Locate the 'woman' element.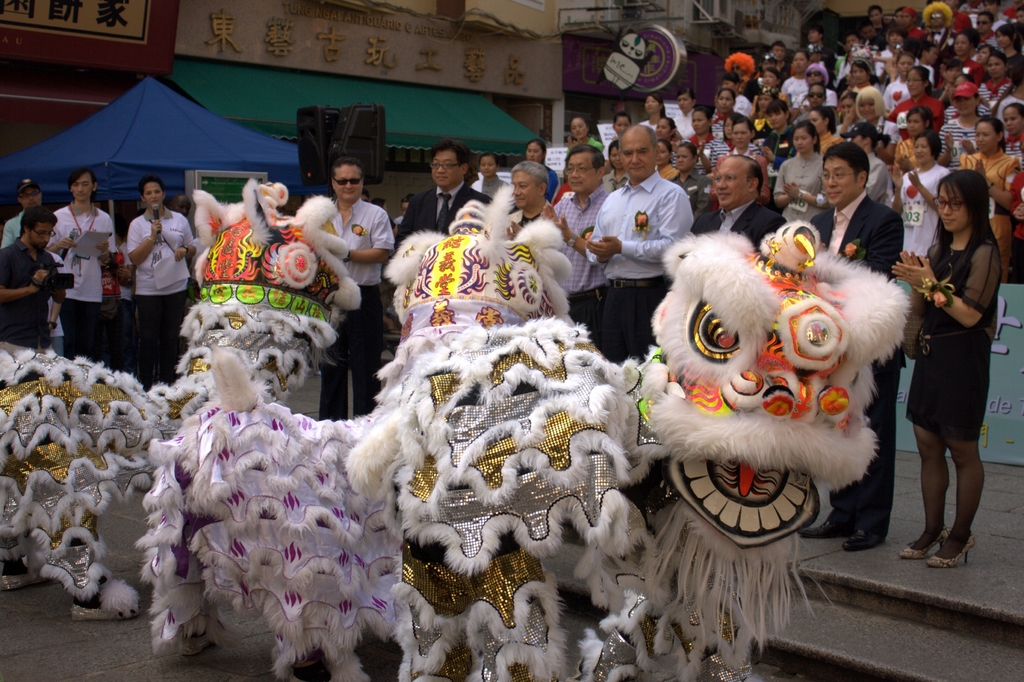
Element bbox: BBox(858, 88, 896, 138).
